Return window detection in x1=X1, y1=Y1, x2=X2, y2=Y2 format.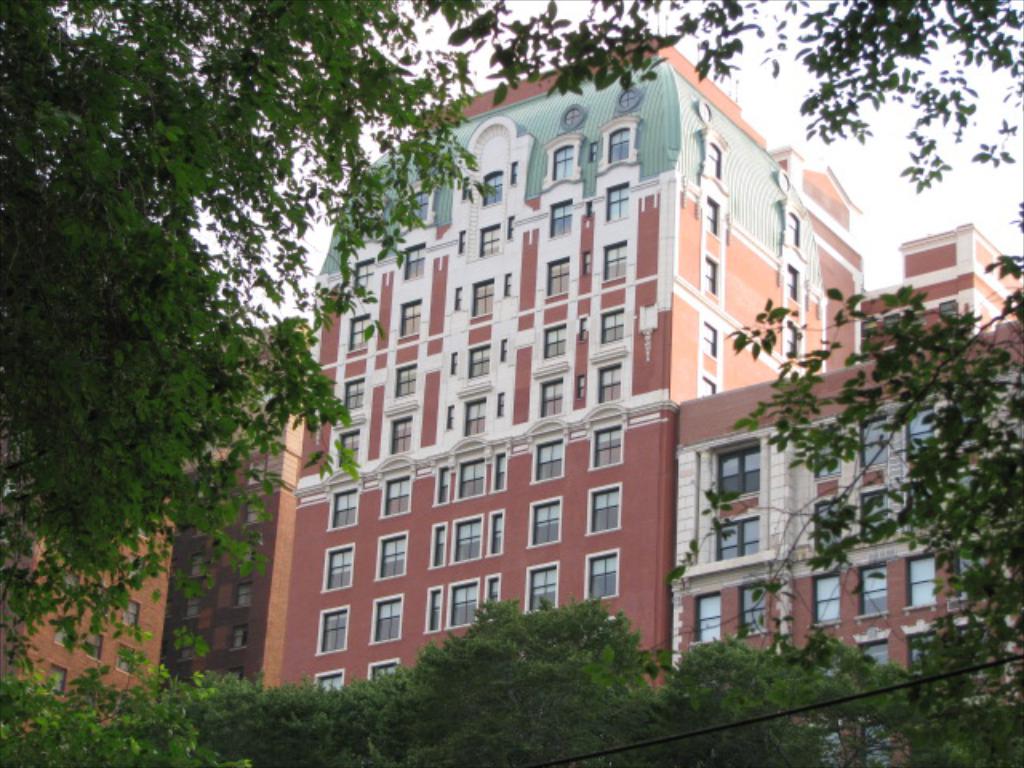
x1=474, y1=221, x2=506, y2=250.
